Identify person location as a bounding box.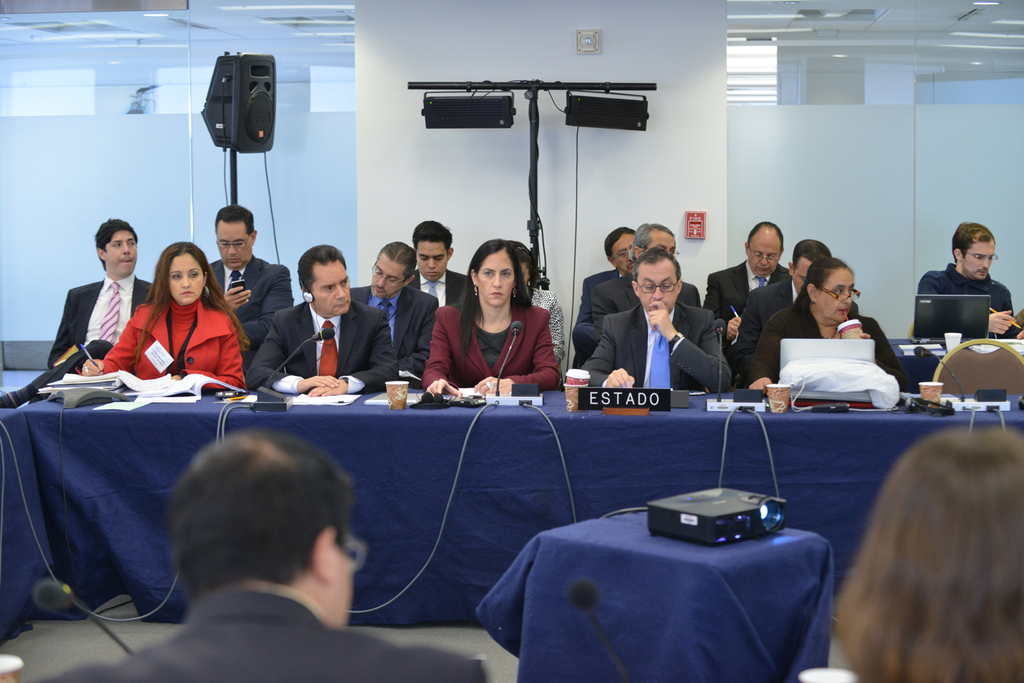
{"x1": 342, "y1": 241, "x2": 437, "y2": 371}.
